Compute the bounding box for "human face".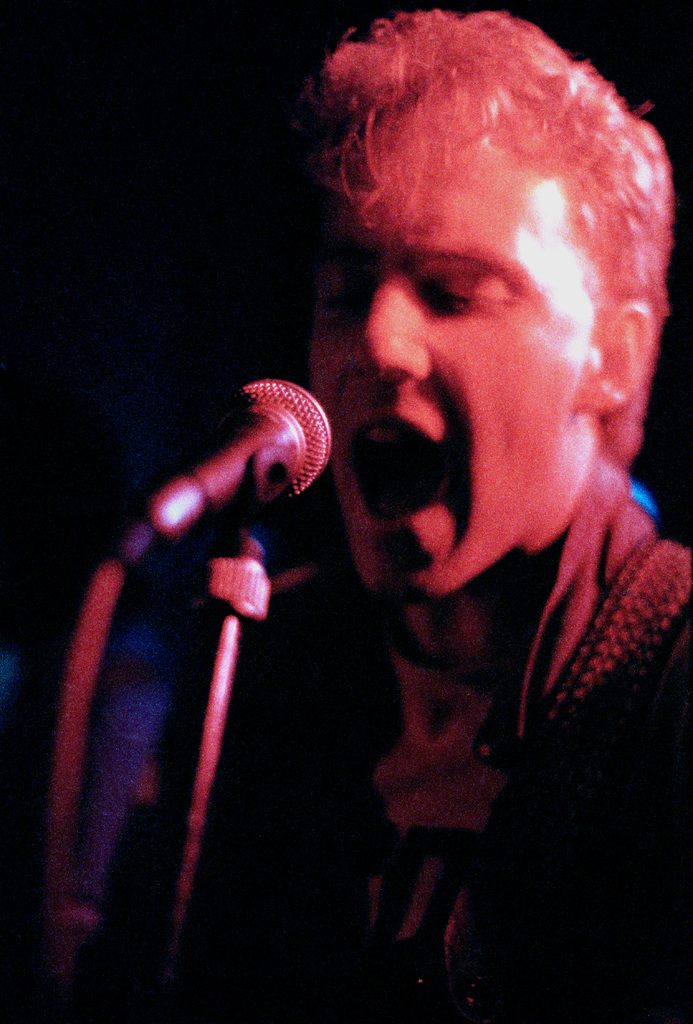
(left=309, top=140, right=596, bottom=598).
